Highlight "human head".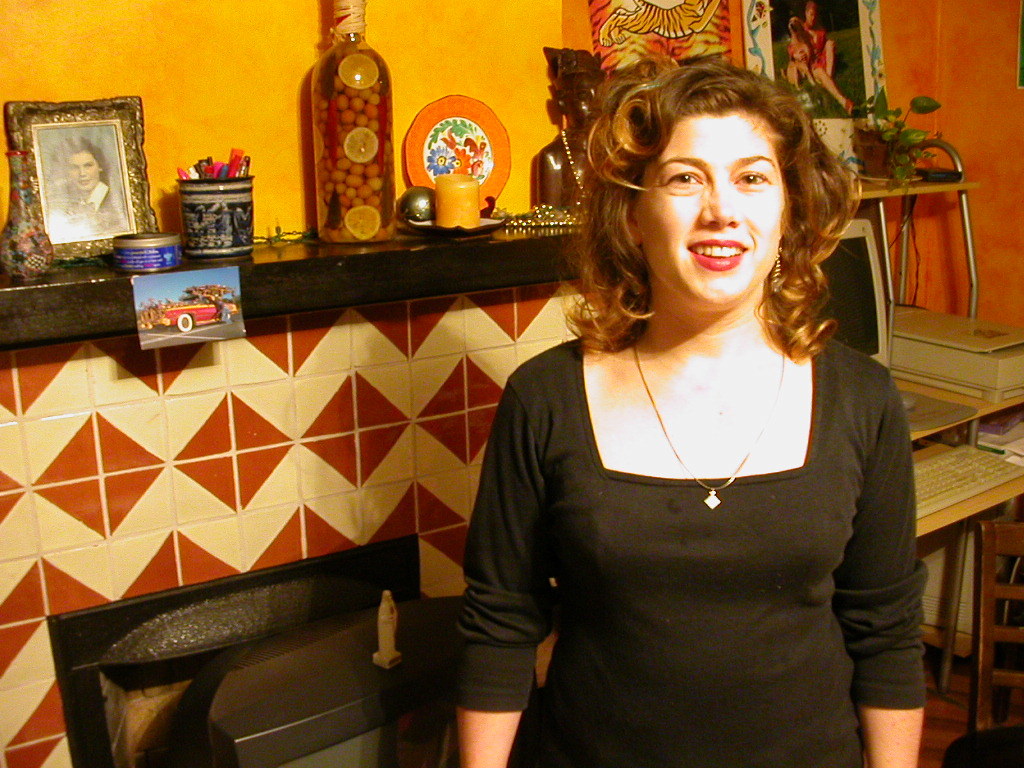
Highlighted region: (x1=601, y1=58, x2=786, y2=306).
